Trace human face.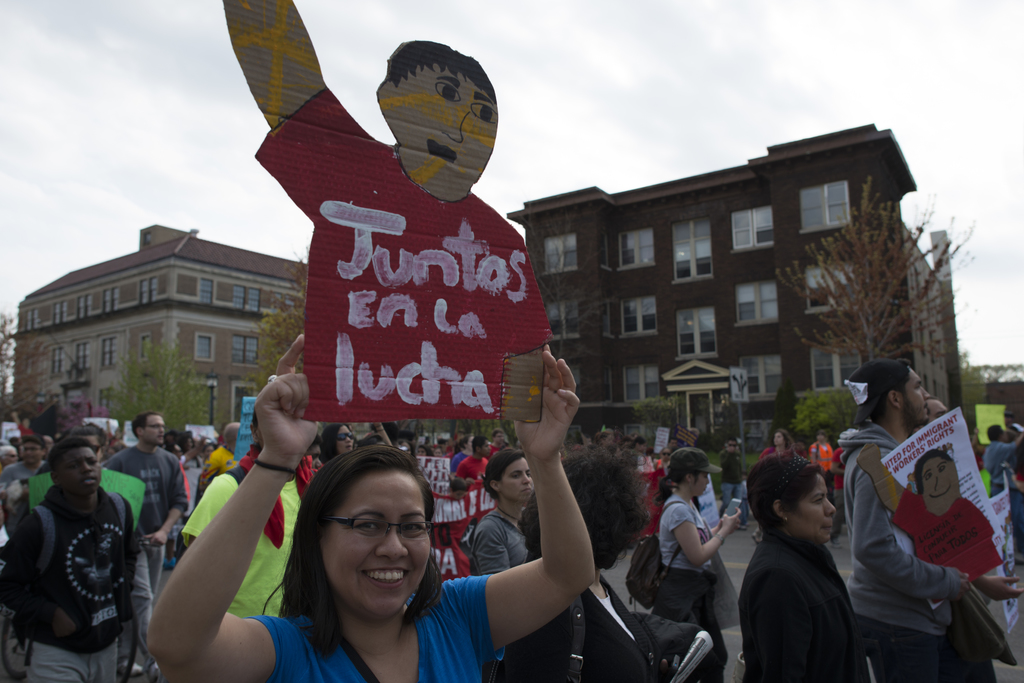
Traced to (396,66,497,181).
